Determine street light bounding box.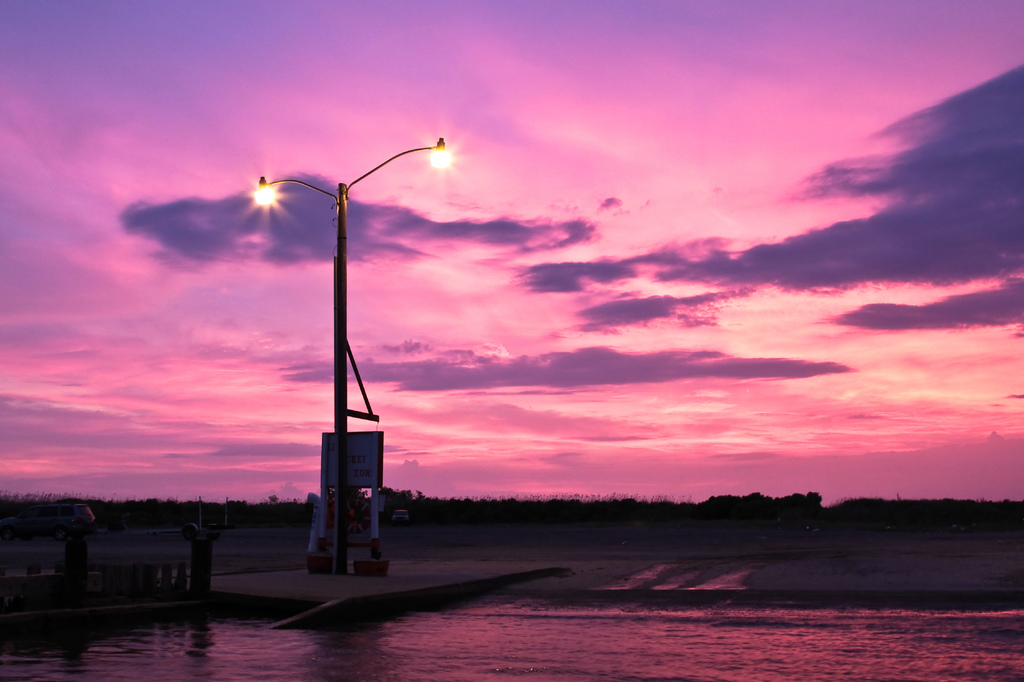
Determined: x1=242 y1=120 x2=441 y2=595.
